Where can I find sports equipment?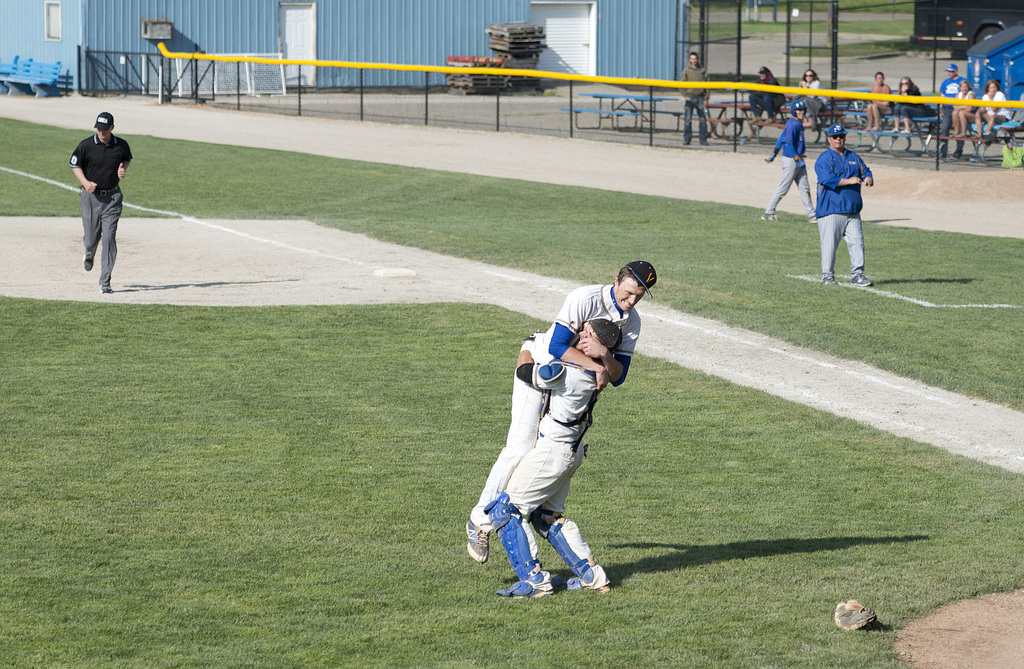
You can find it at [x1=483, y1=493, x2=558, y2=596].
